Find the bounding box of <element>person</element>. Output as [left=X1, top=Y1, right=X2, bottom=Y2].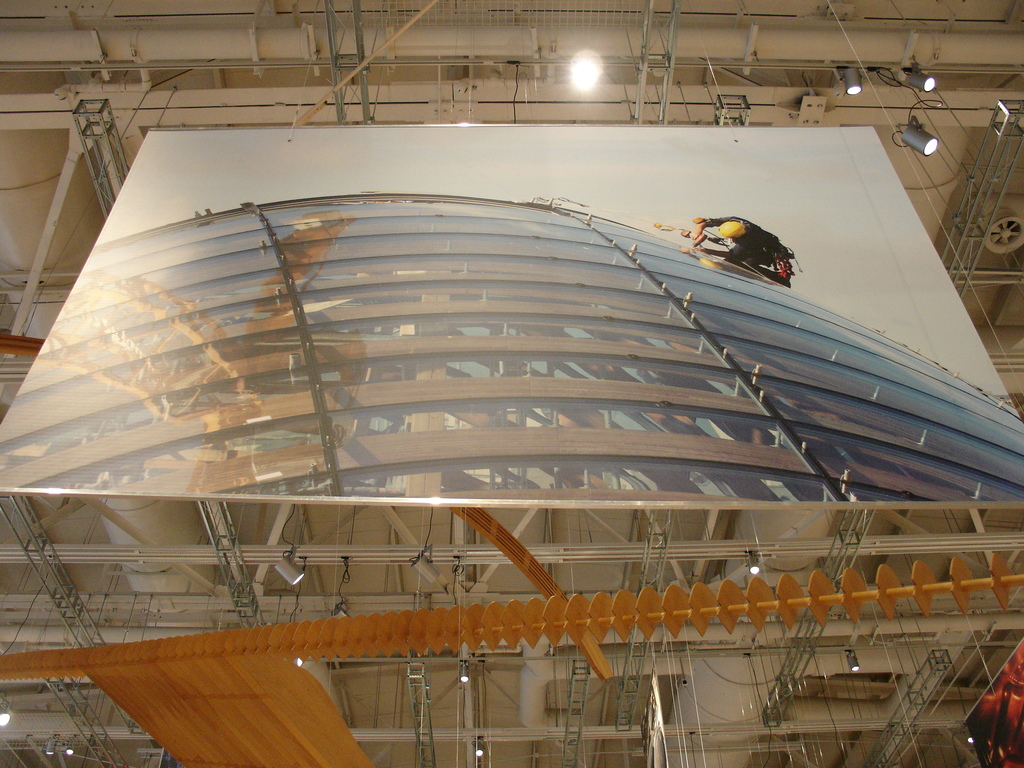
[left=693, top=215, right=789, bottom=264].
